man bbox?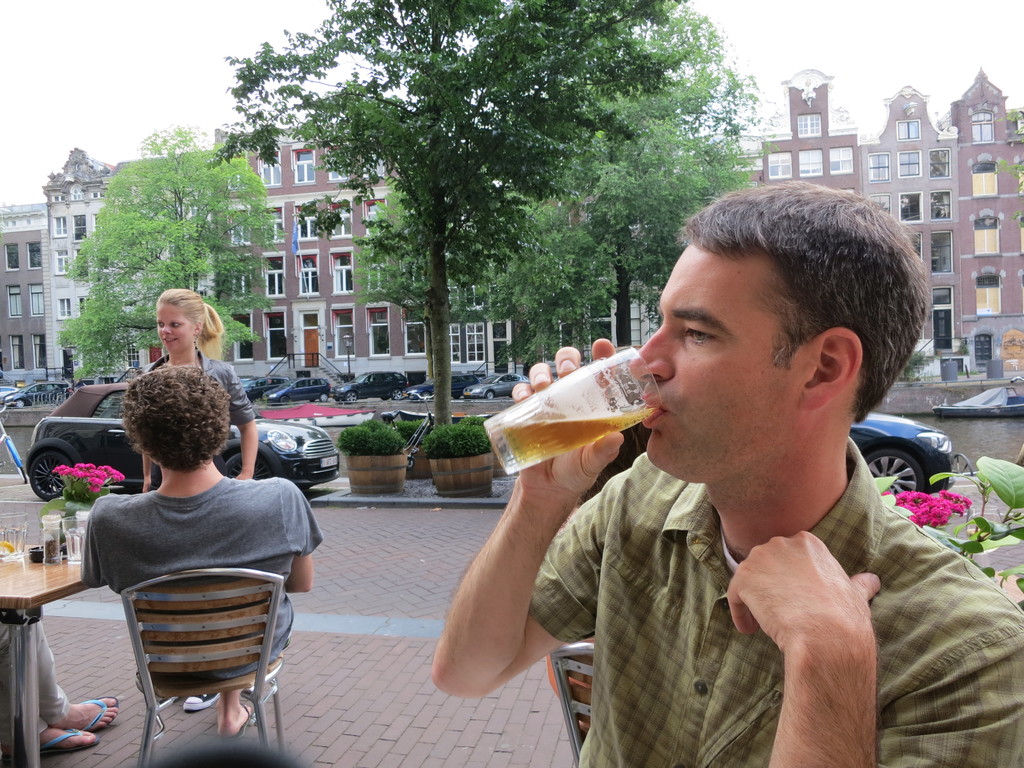
(x1=77, y1=368, x2=321, y2=740)
